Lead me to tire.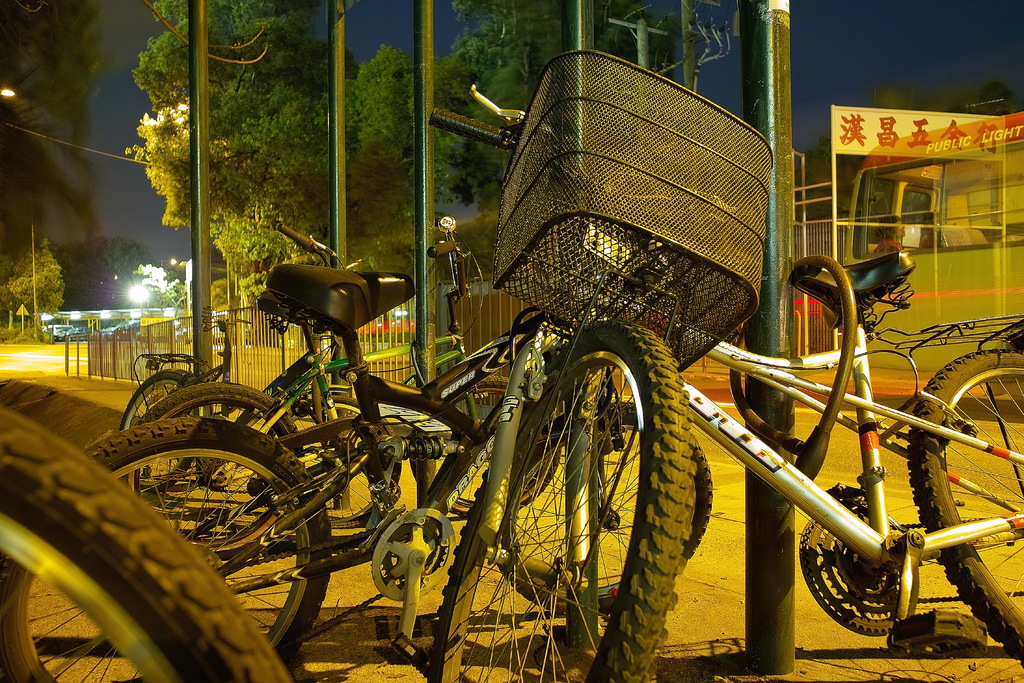
Lead to bbox=[0, 403, 292, 682].
